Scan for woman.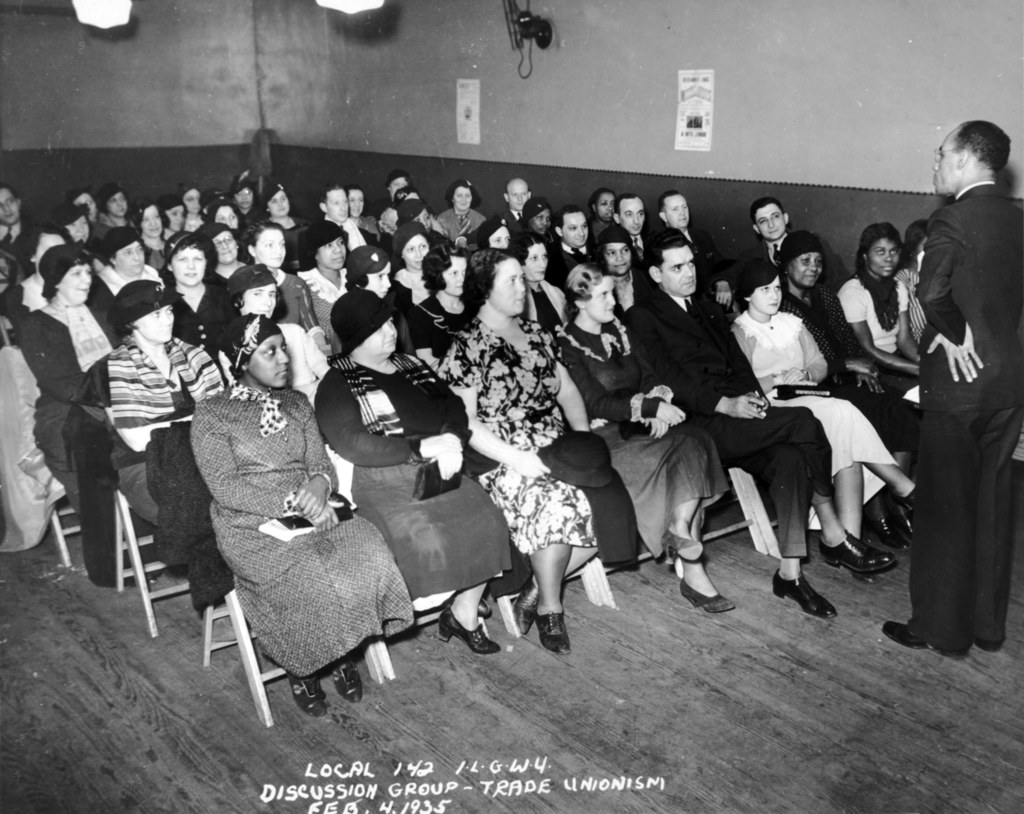
Scan result: (307,219,360,317).
